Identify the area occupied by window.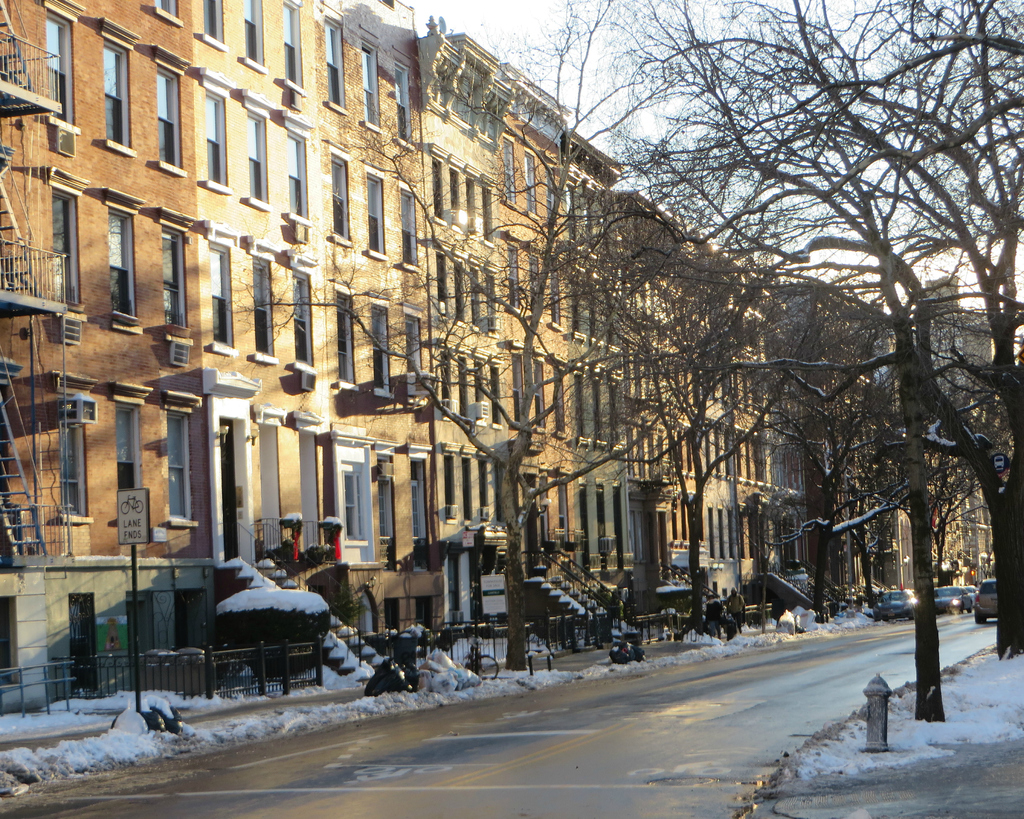
Area: 572/260/588/336.
